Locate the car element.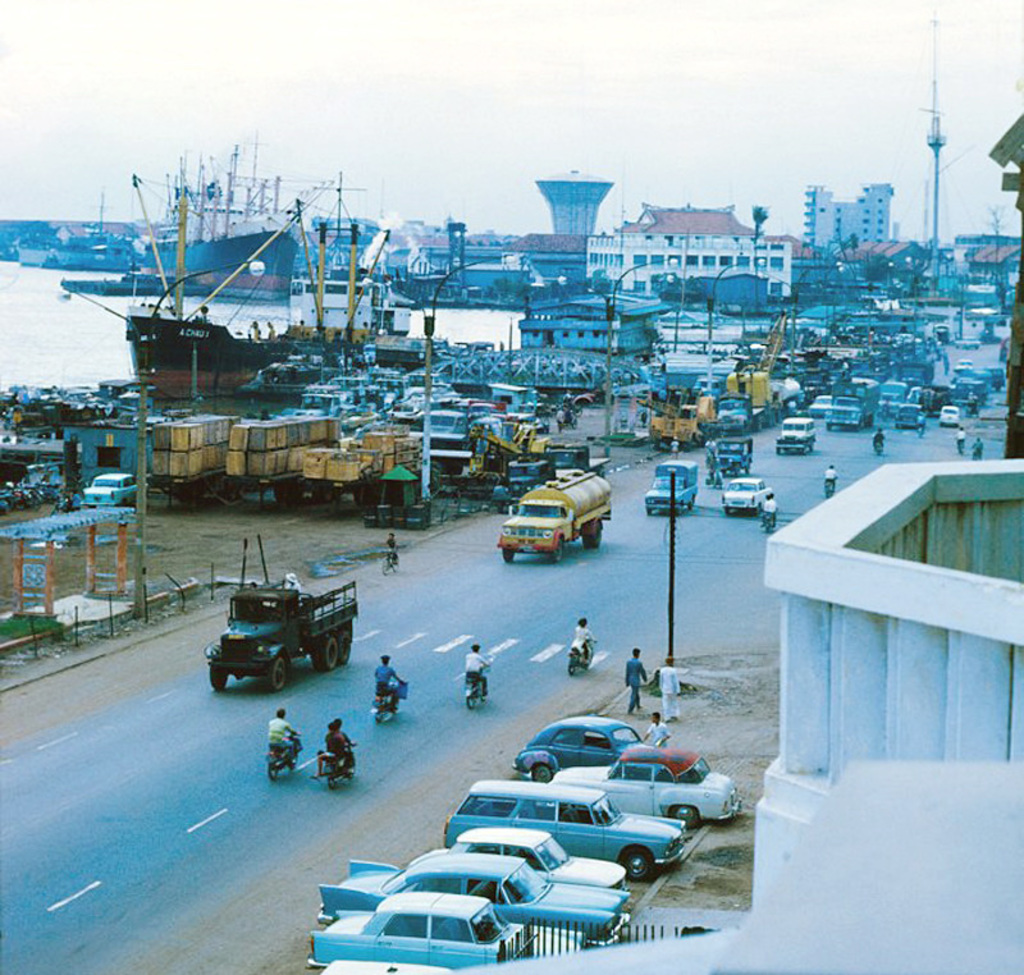
Element bbox: bbox=(512, 720, 643, 782).
